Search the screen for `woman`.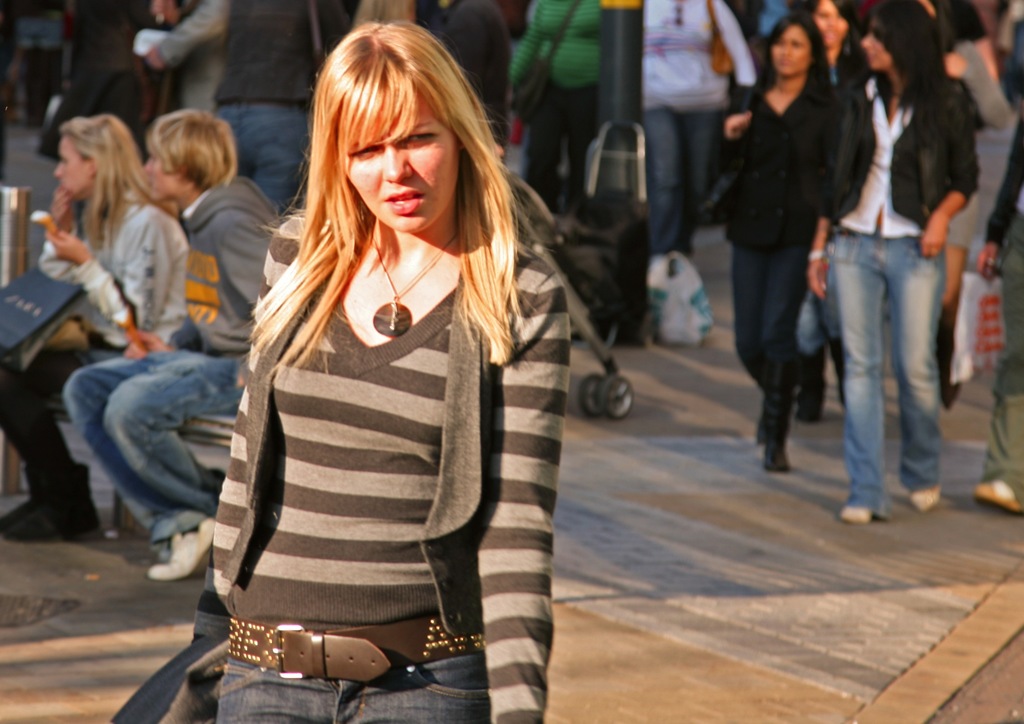
Found at [723, 8, 842, 472].
